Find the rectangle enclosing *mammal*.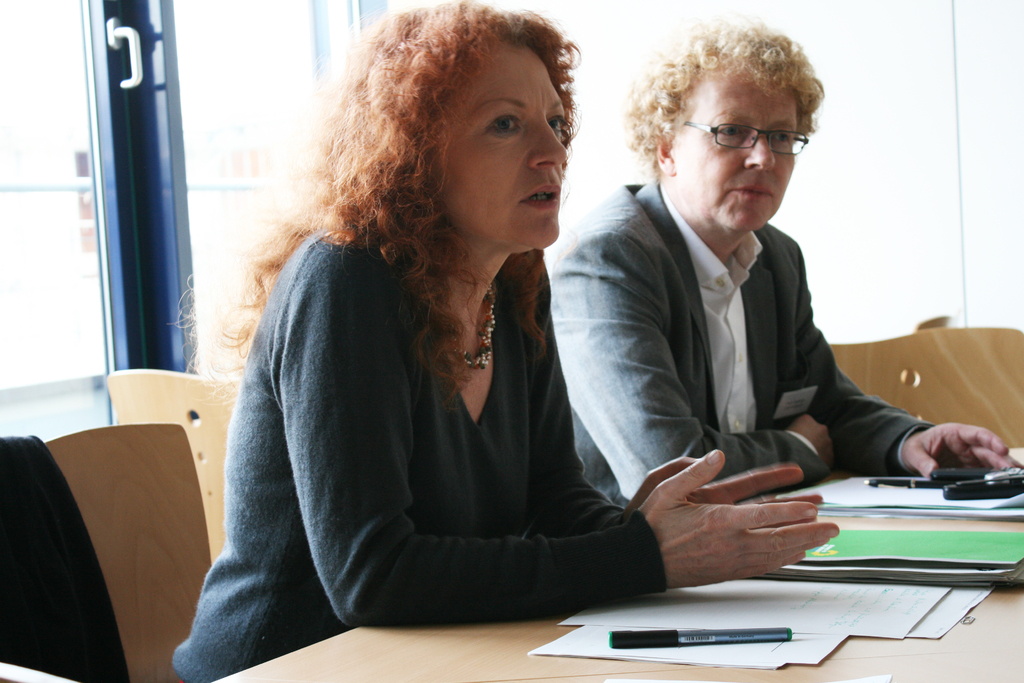
box(168, 1, 835, 682).
